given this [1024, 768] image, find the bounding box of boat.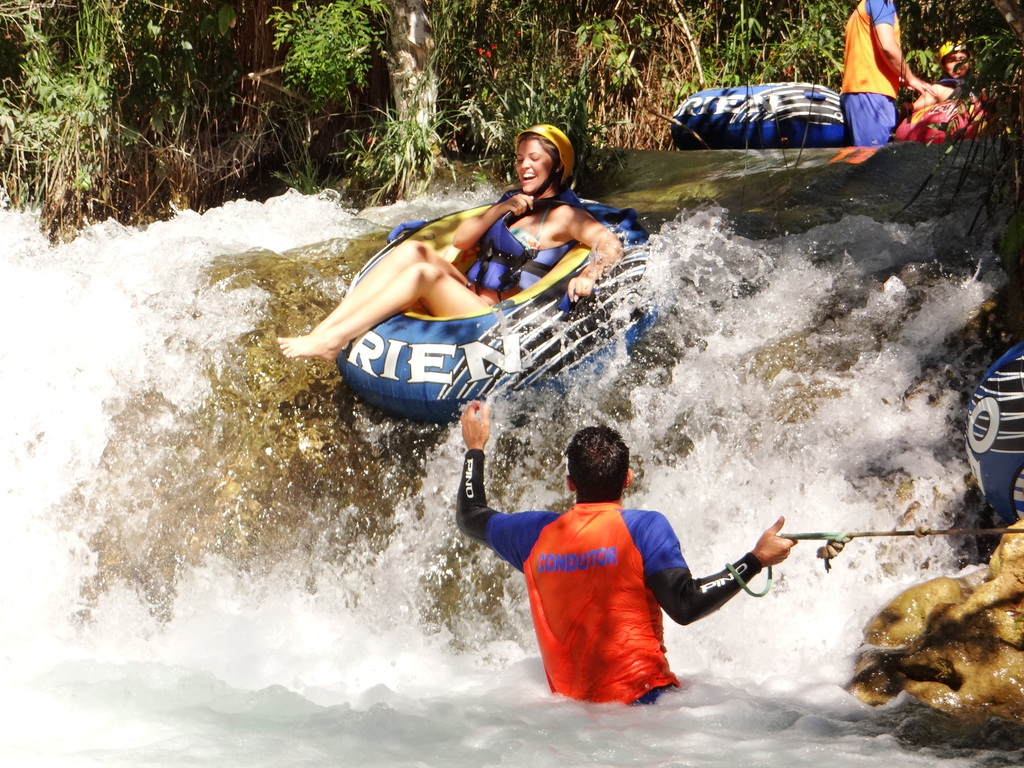
{"left": 340, "top": 193, "right": 671, "bottom": 413}.
